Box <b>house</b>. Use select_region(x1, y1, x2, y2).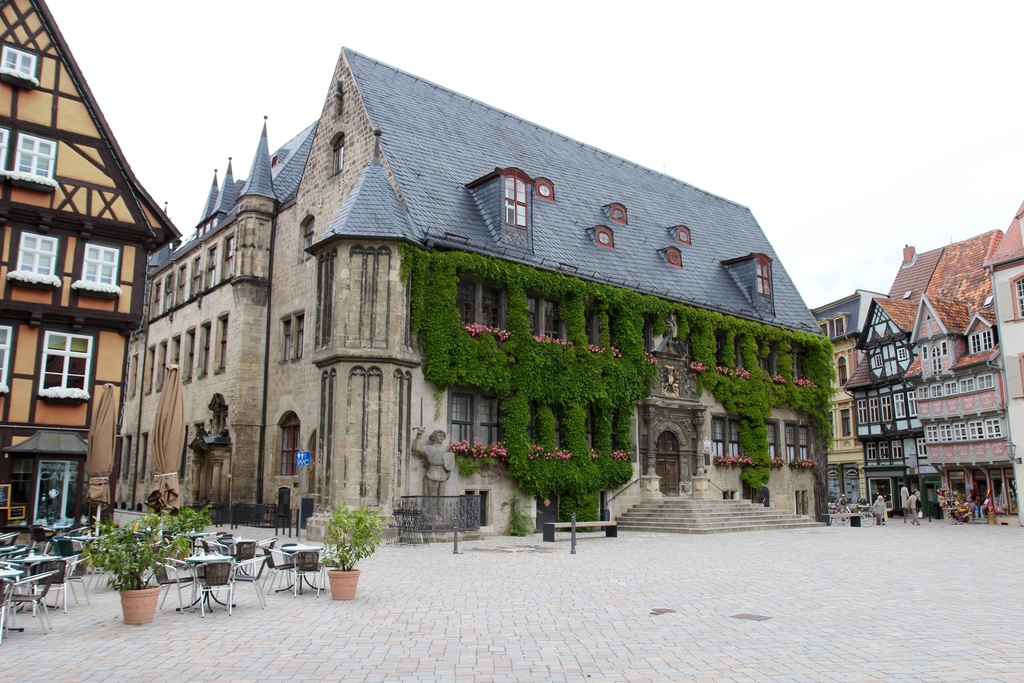
select_region(902, 227, 1018, 514).
